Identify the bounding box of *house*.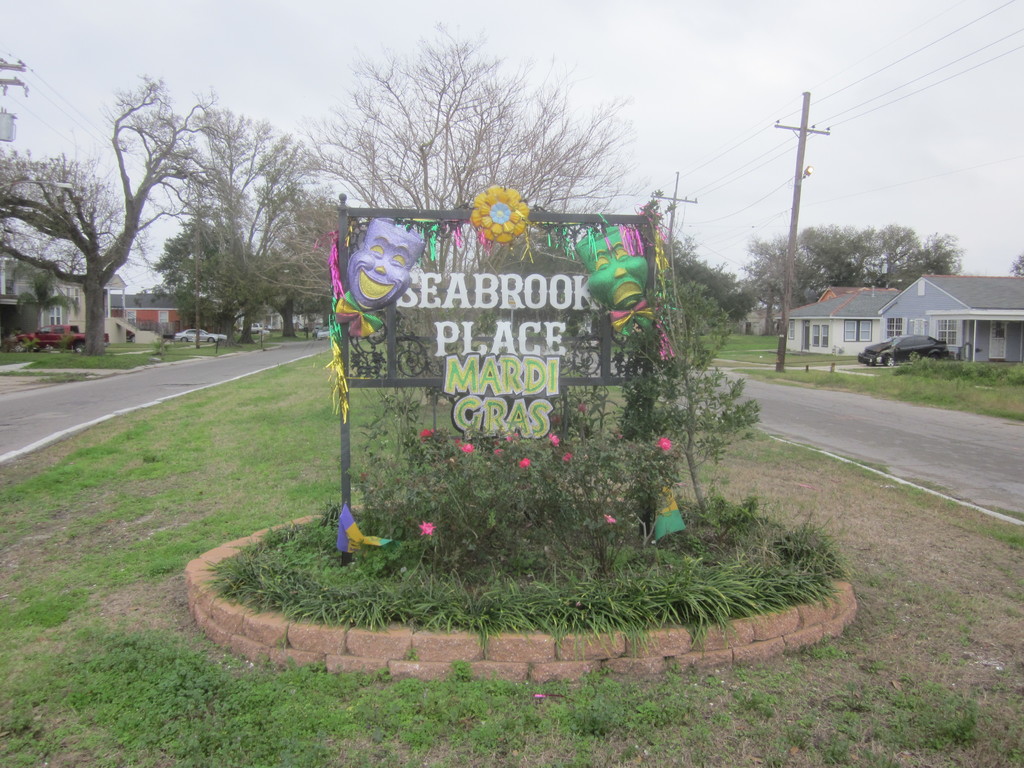
[left=0, top=260, right=97, bottom=383].
